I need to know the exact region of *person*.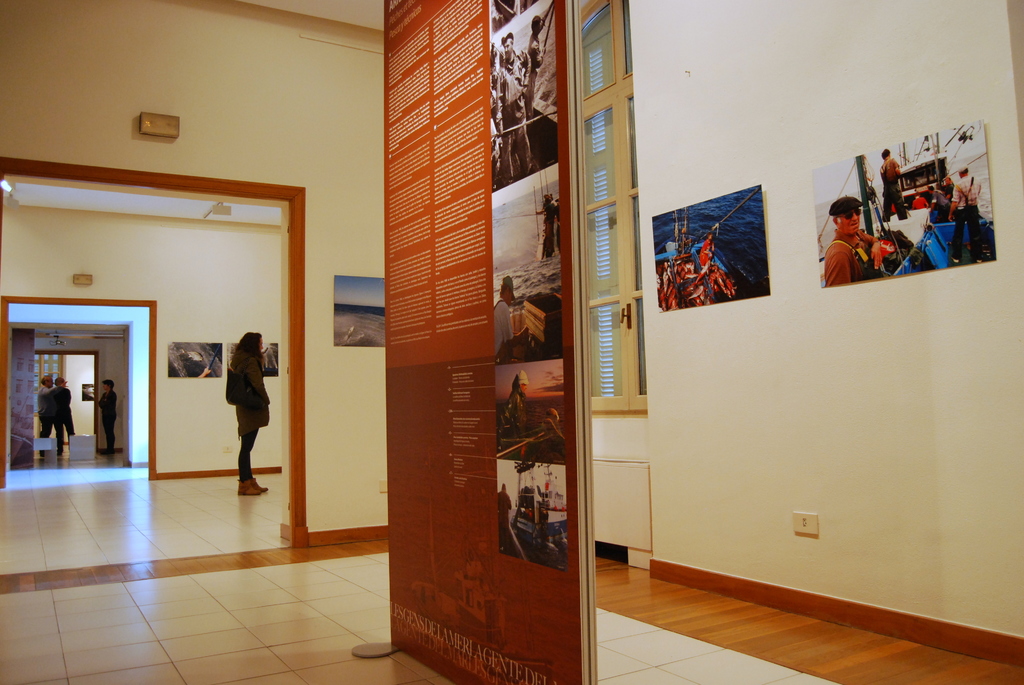
Region: <box>225,328,269,501</box>.
